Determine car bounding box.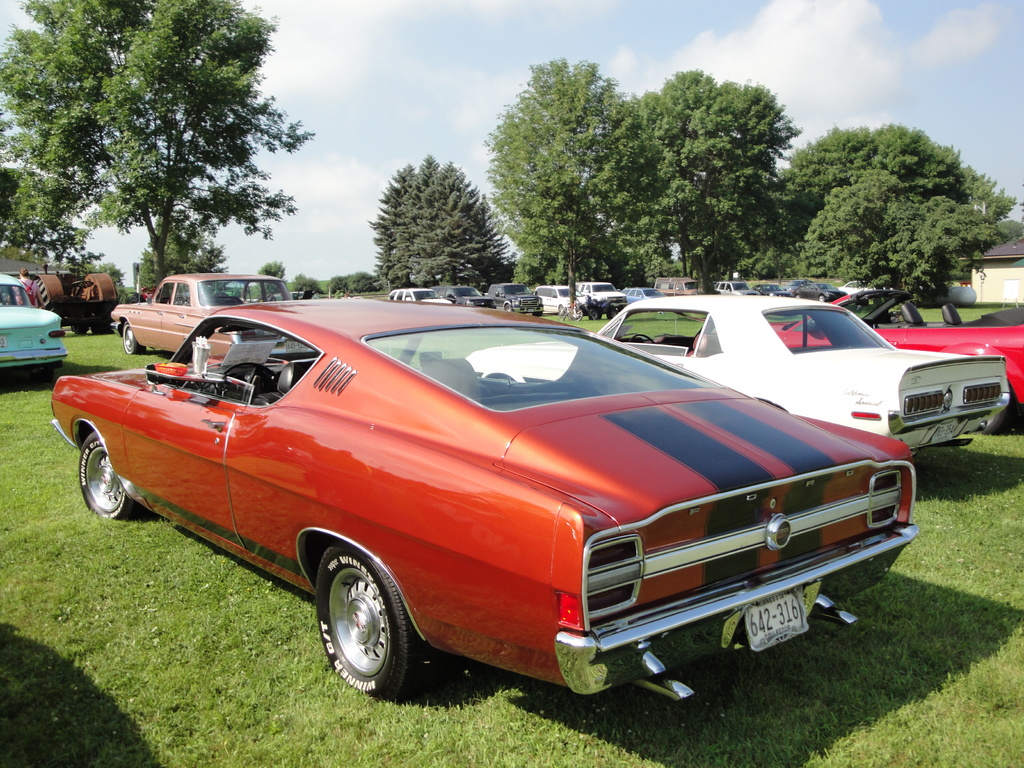
Determined: crop(387, 285, 453, 308).
